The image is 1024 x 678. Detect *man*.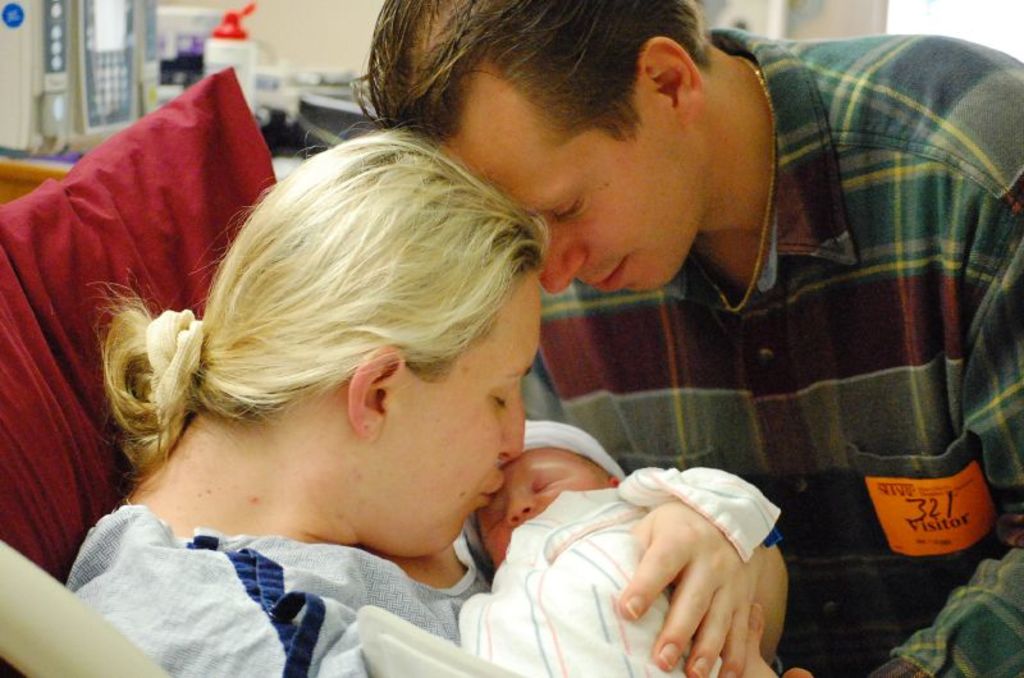
Detection: [x1=389, y1=0, x2=1011, y2=650].
